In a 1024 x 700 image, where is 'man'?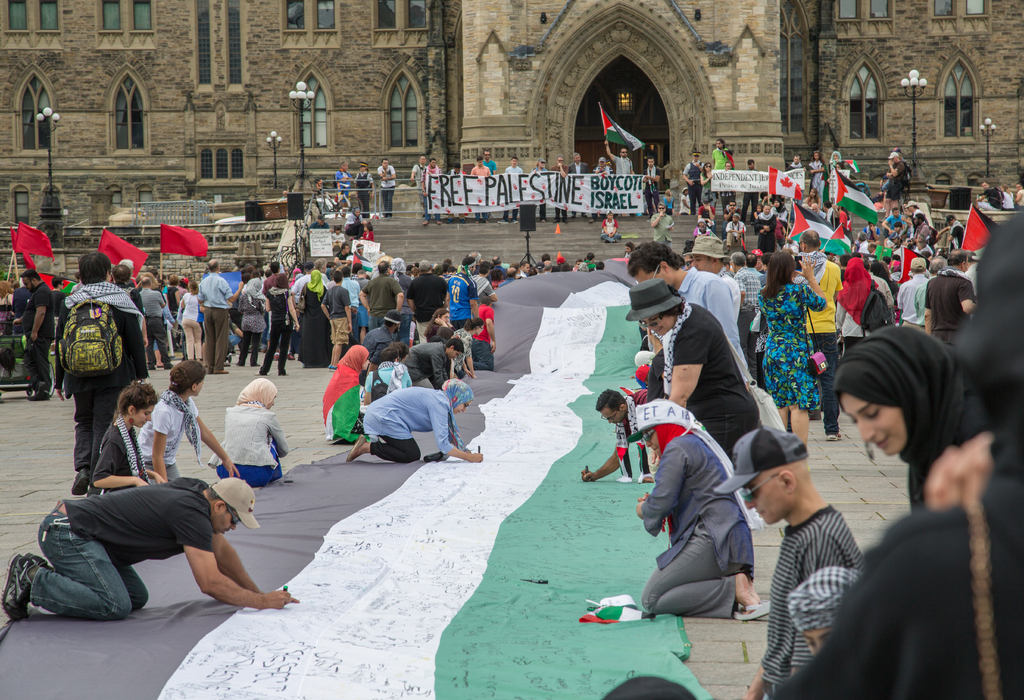
{"left": 446, "top": 250, "right": 476, "bottom": 333}.
